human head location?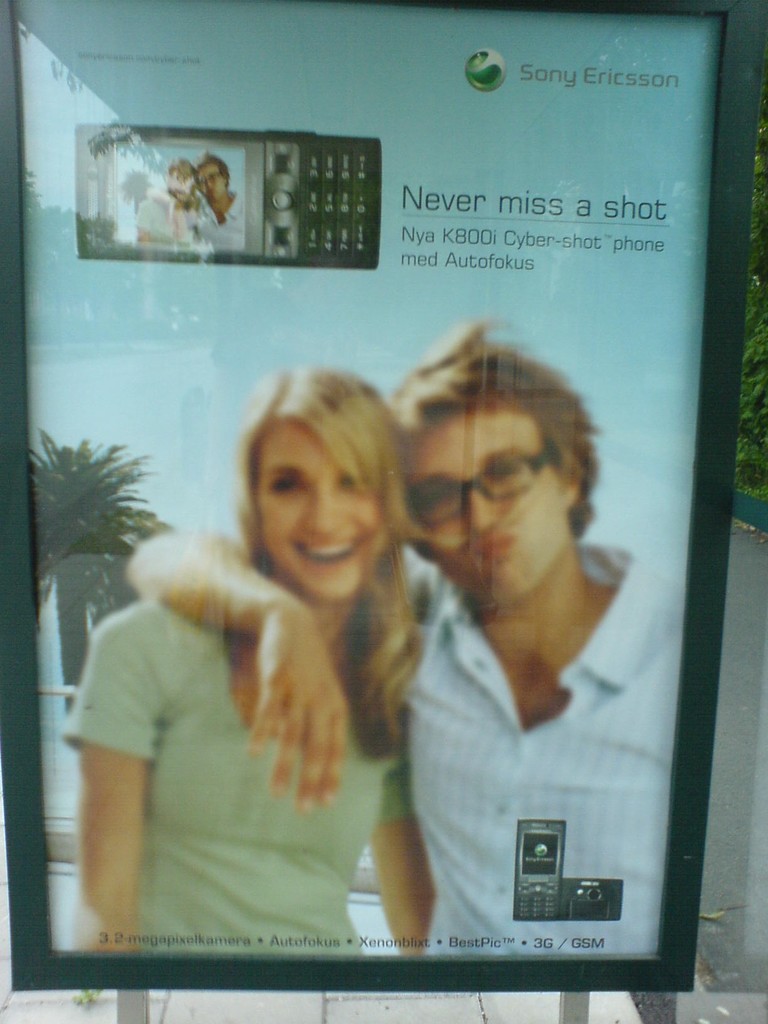
select_region(387, 317, 607, 614)
